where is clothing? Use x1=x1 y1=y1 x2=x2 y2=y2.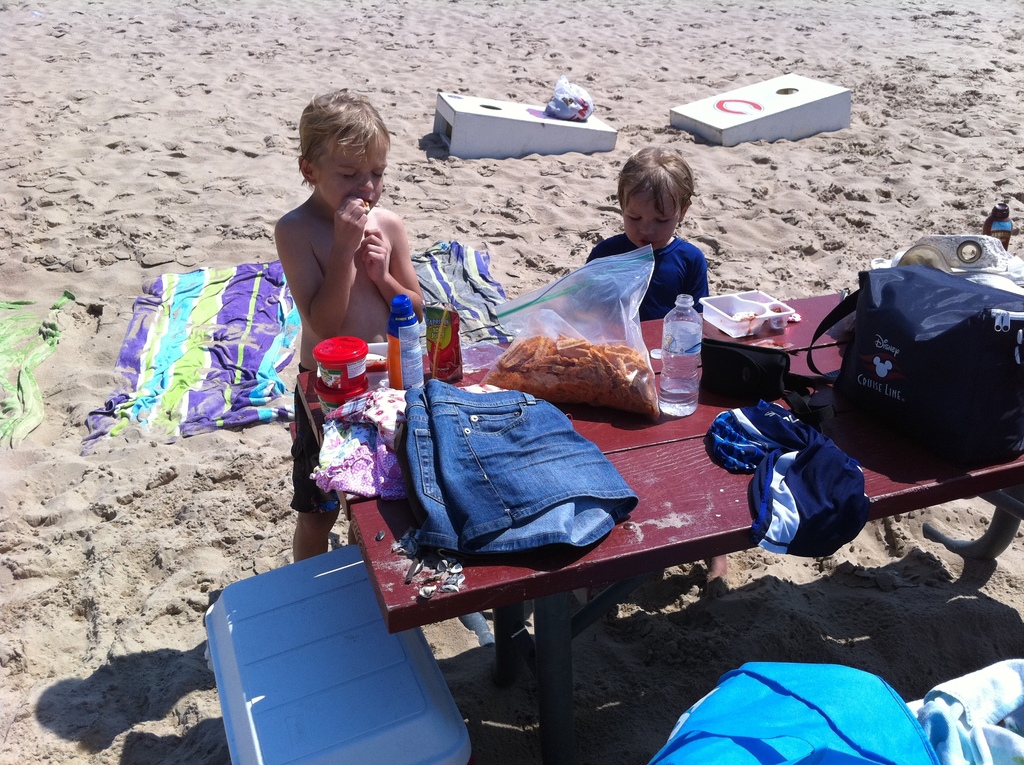
x1=732 y1=390 x2=899 y2=571.
